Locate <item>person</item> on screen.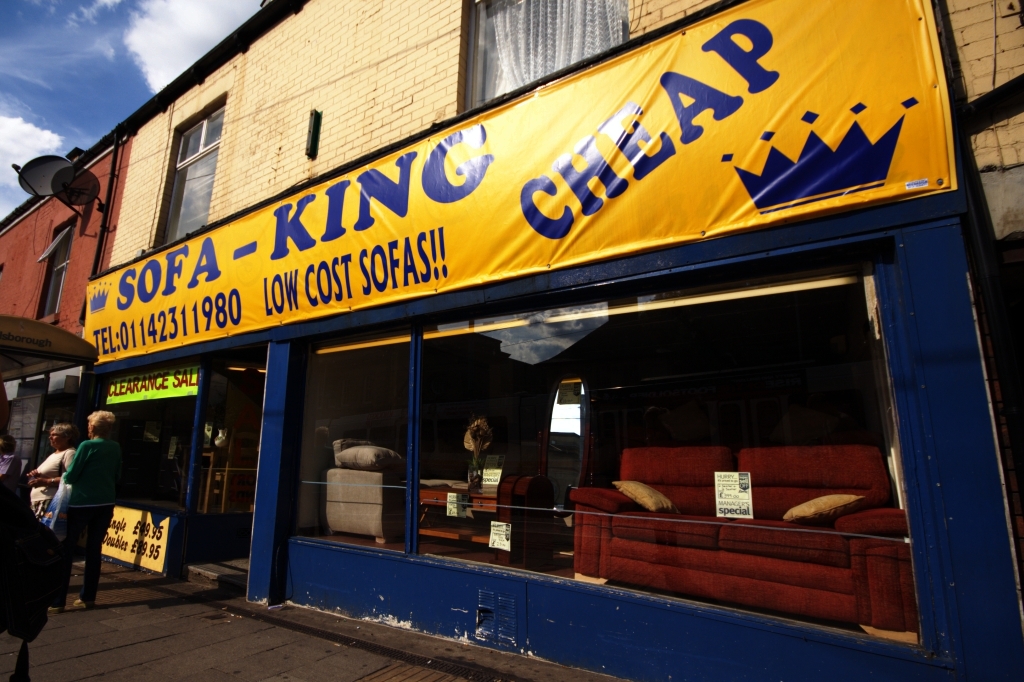
On screen at <bbox>27, 410, 113, 613</bbox>.
